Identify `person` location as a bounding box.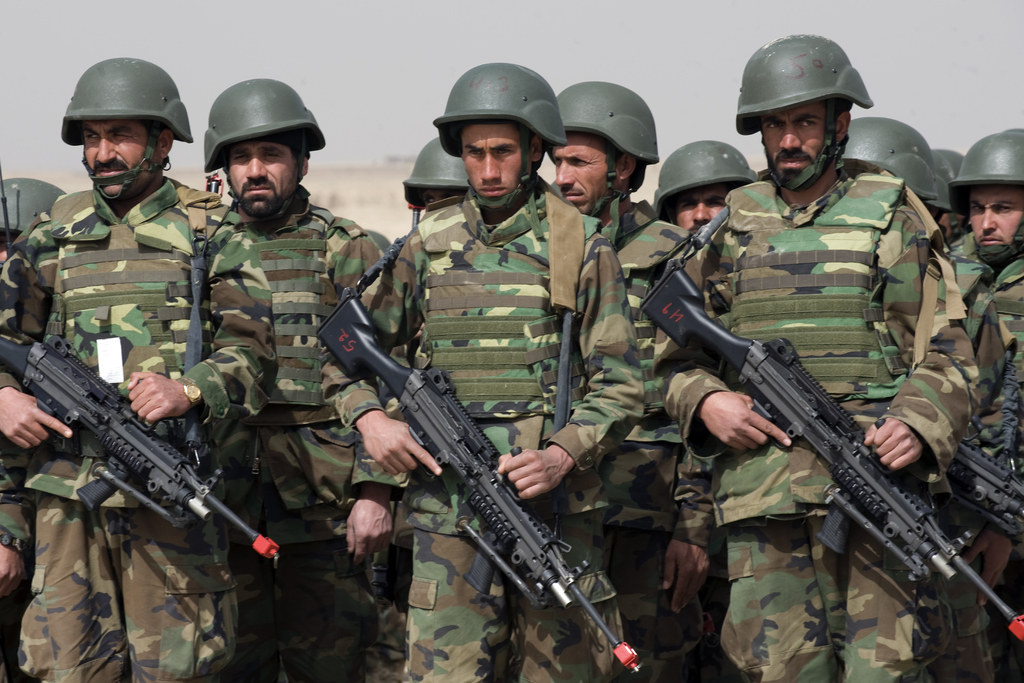
l=528, t=69, r=742, b=680.
